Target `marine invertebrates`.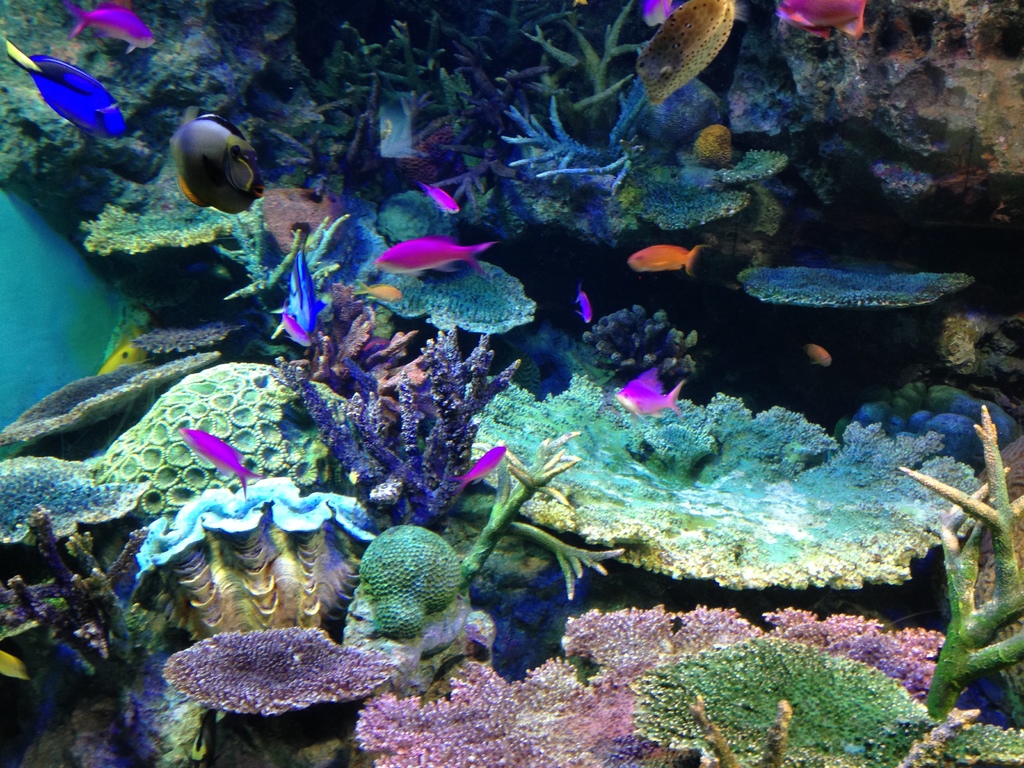
Target region: crop(740, 247, 982, 321).
